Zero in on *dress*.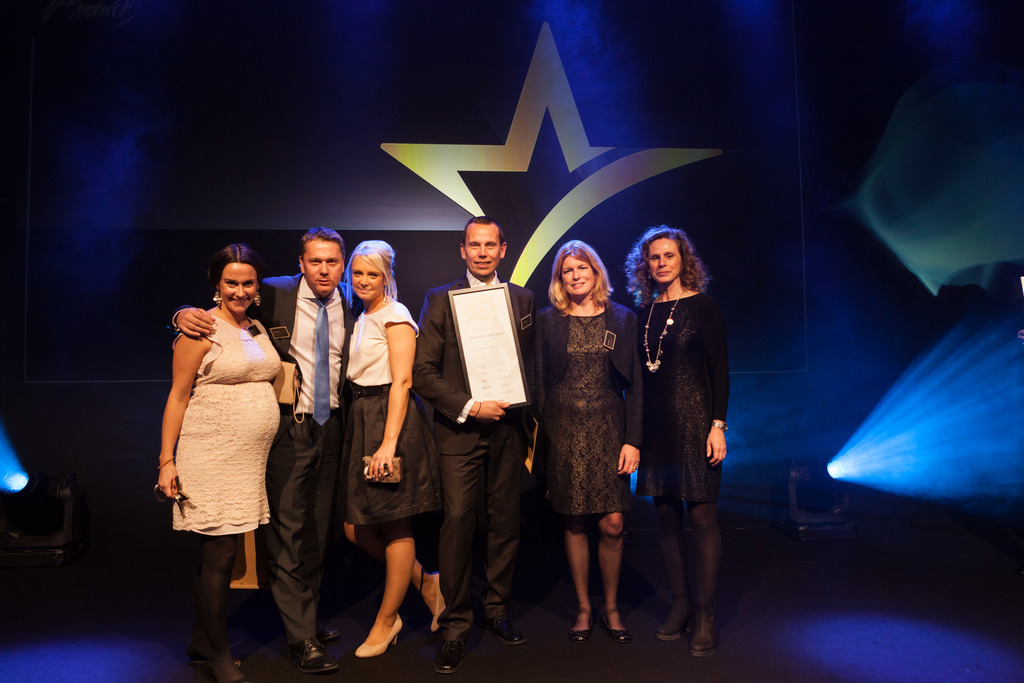
Zeroed in: {"left": 168, "top": 310, "right": 282, "bottom": 536}.
